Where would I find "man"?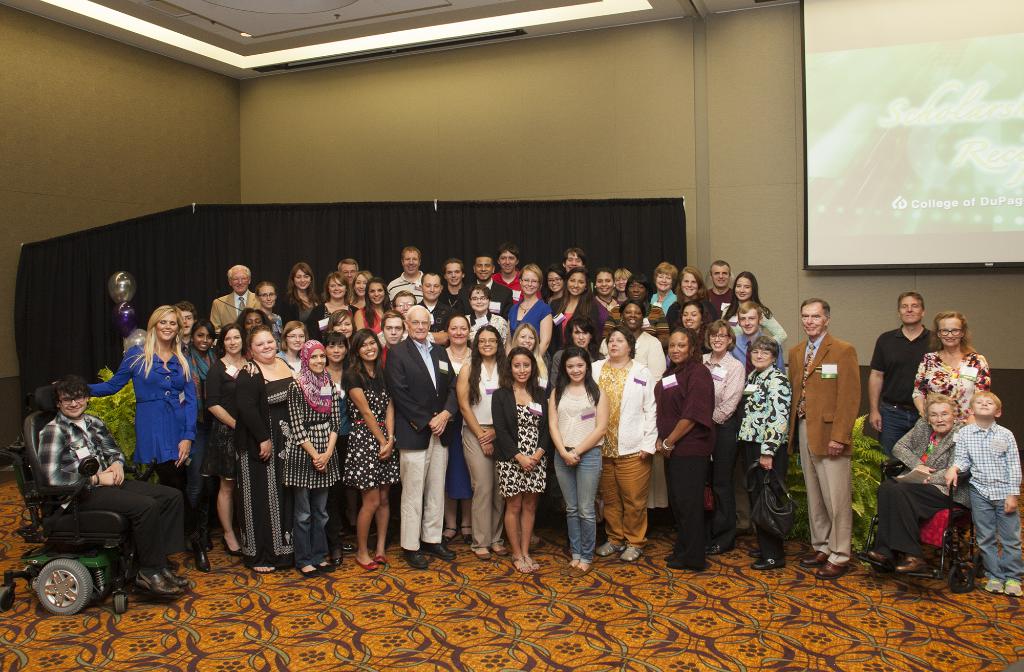
At l=175, t=300, r=196, b=348.
